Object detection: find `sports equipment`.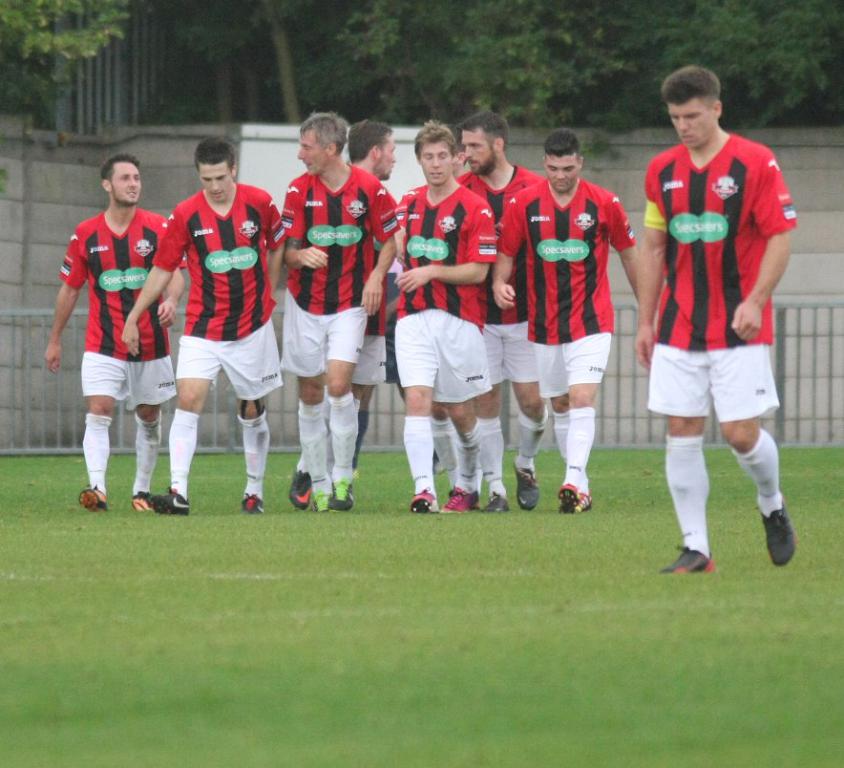
[127,491,153,508].
